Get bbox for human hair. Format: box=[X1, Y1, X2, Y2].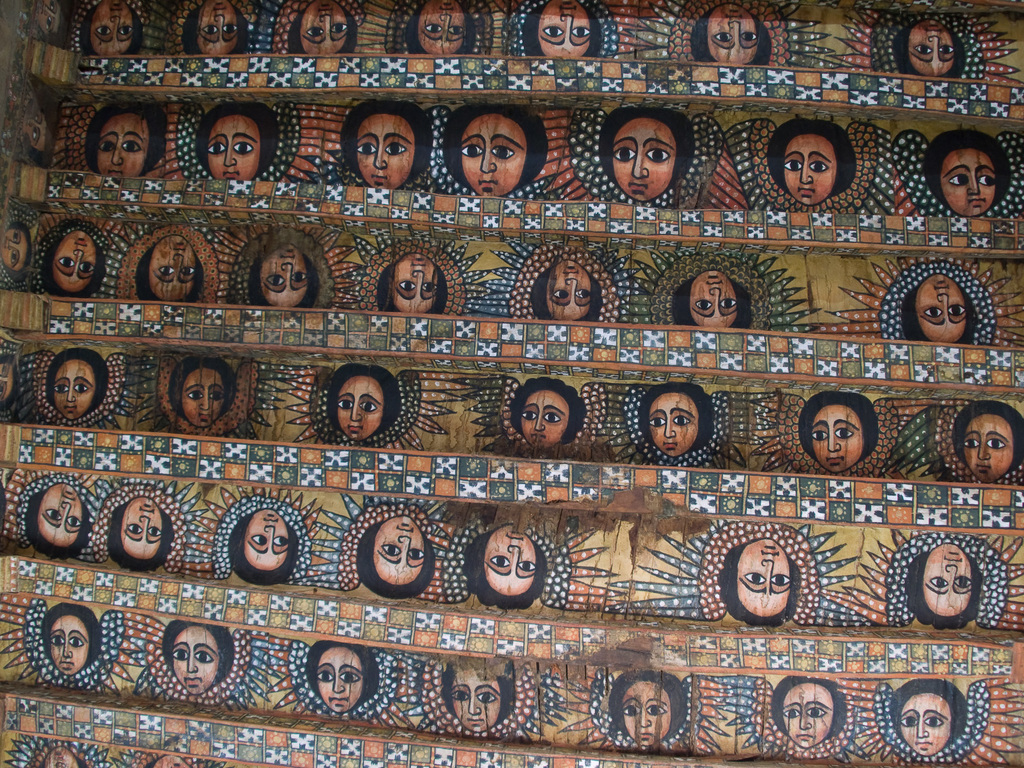
box=[767, 118, 869, 204].
